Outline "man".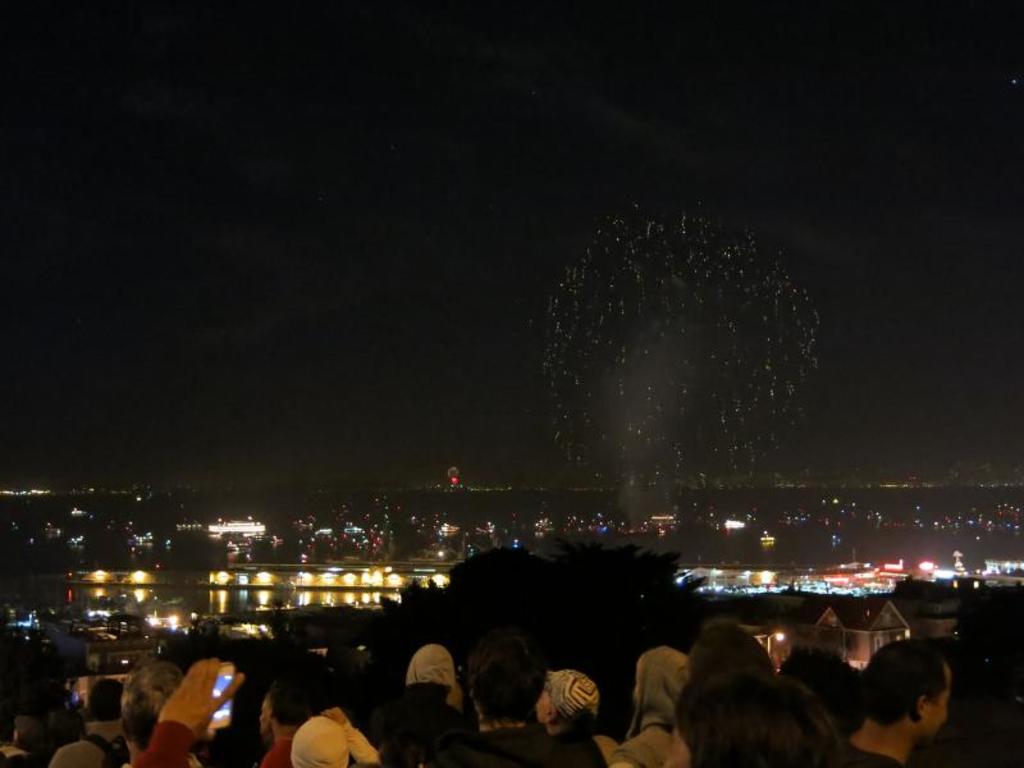
Outline: bbox=[47, 680, 124, 767].
